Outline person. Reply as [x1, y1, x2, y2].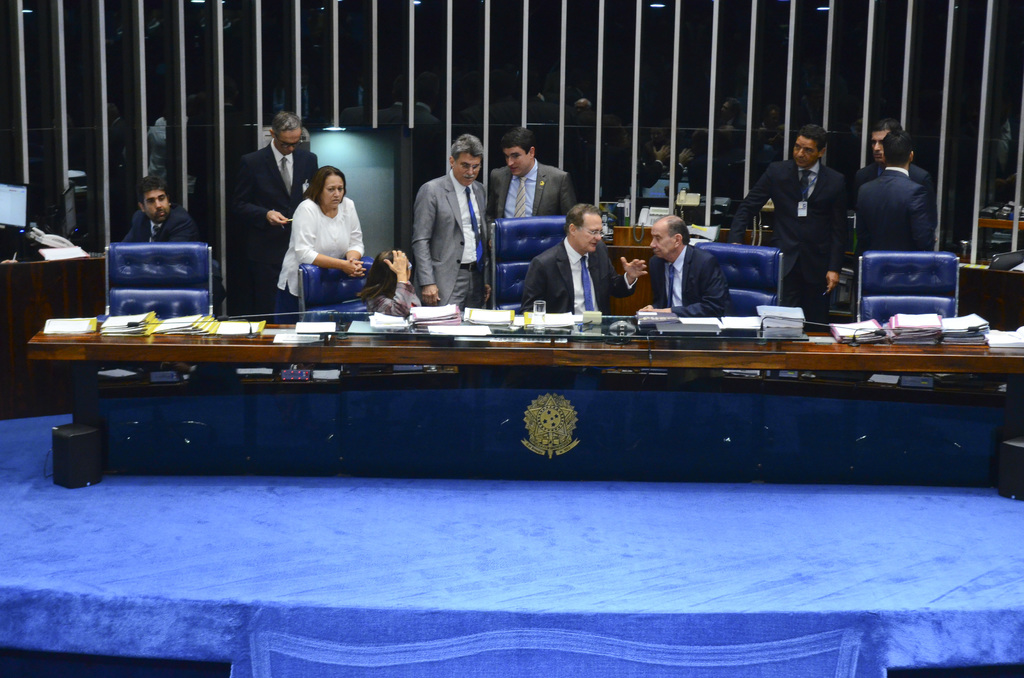
[220, 106, 322, 318].
